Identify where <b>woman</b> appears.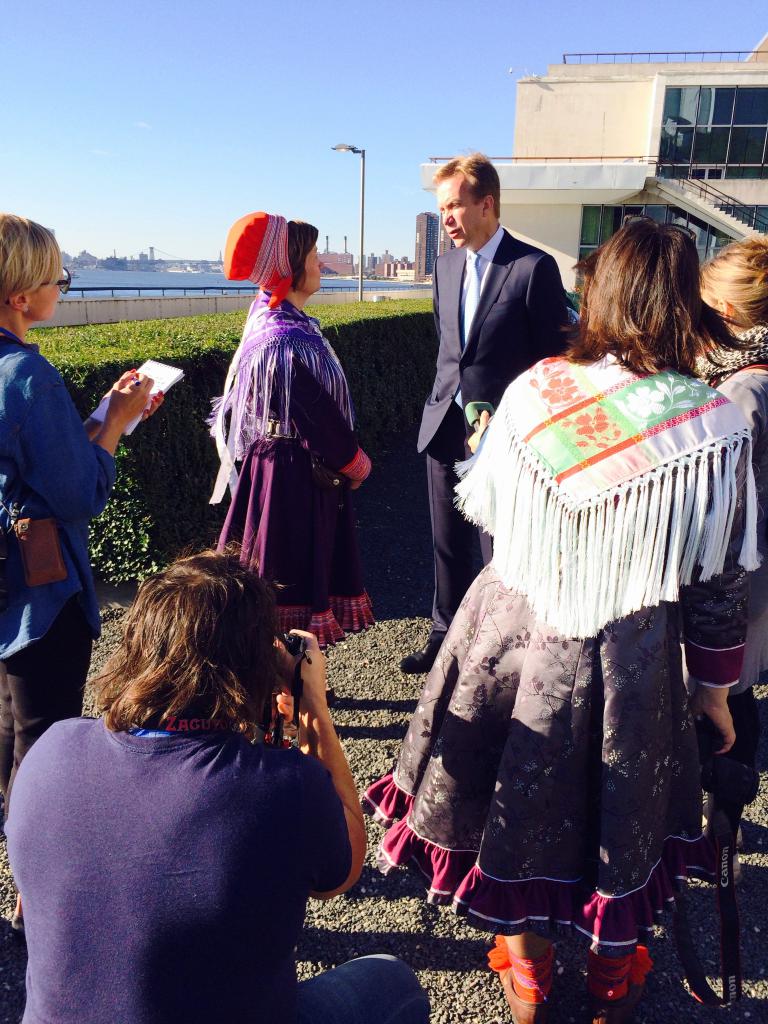
Appears at box(685, 221, 767, 968).
